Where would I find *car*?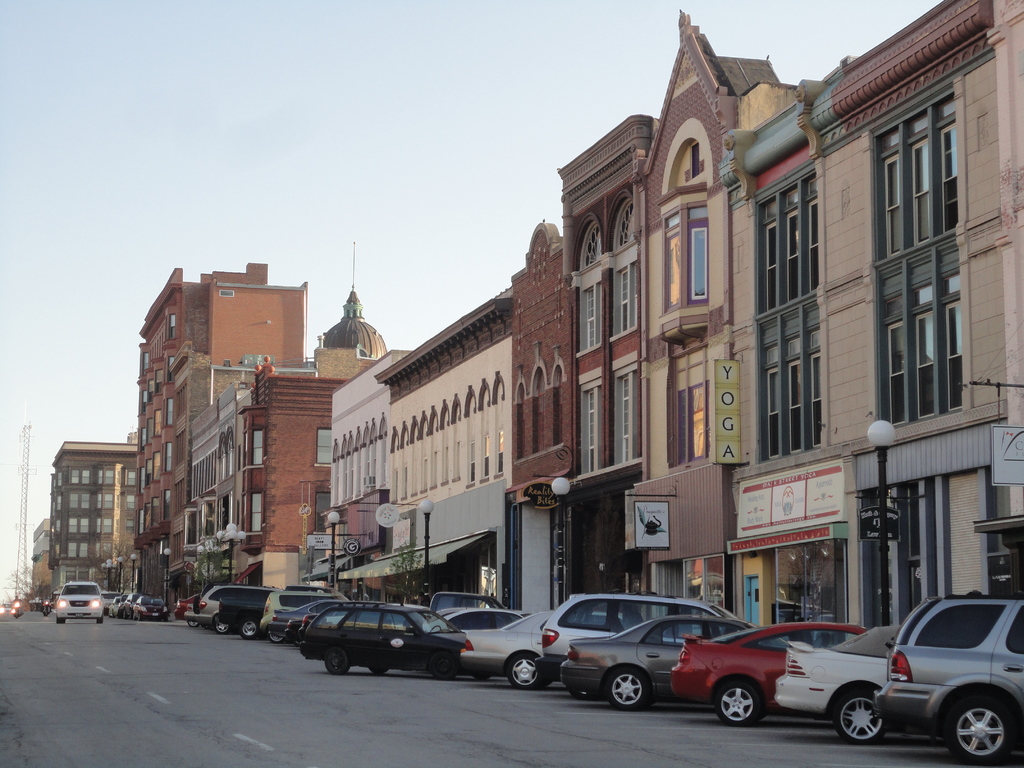
At (136, 590, 172, 621).
